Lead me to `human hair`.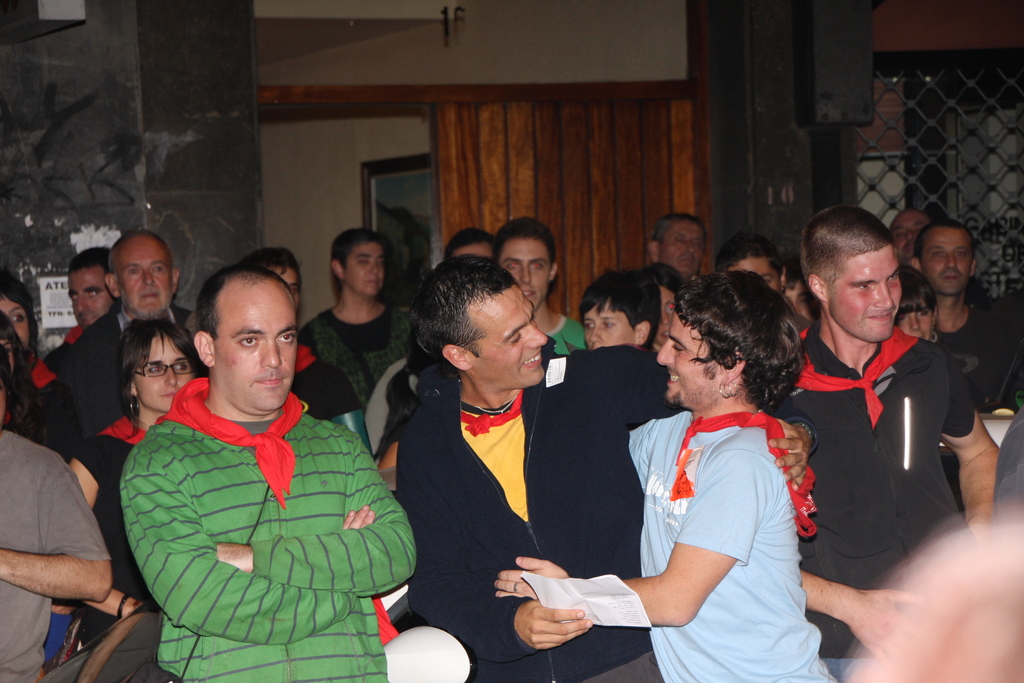
Lead to Rect(893, 262, 934, 325).
